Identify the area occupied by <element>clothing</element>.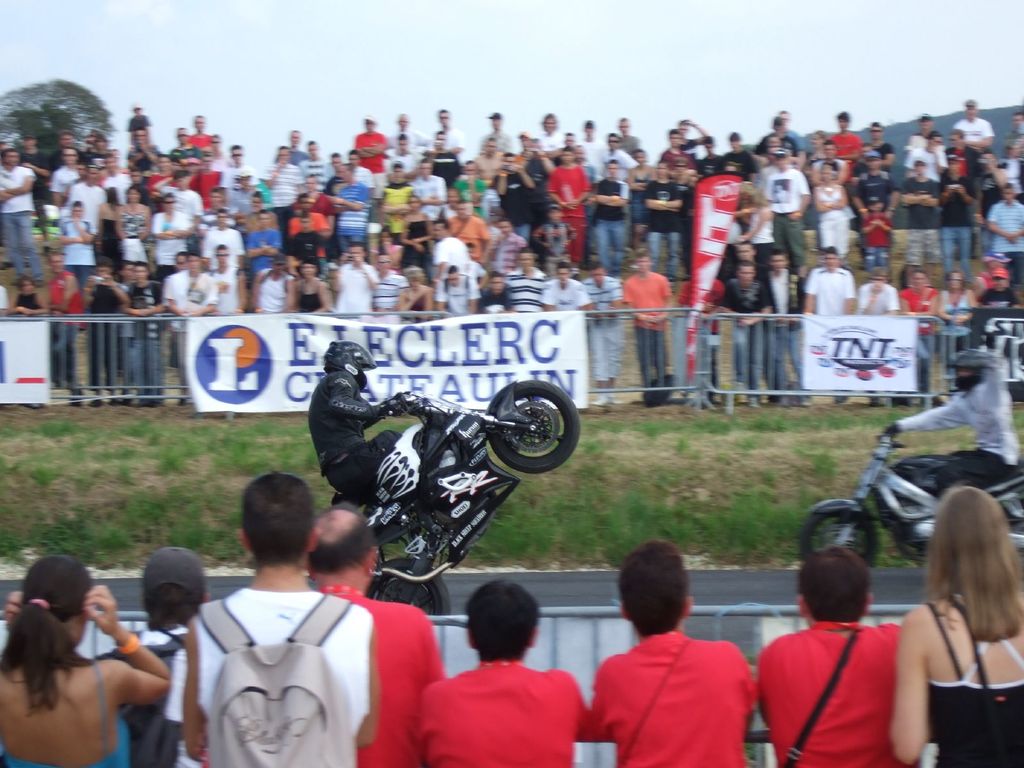
Area: {"left": 579, "top": 276, "right": 619, "bottom": 374}.
